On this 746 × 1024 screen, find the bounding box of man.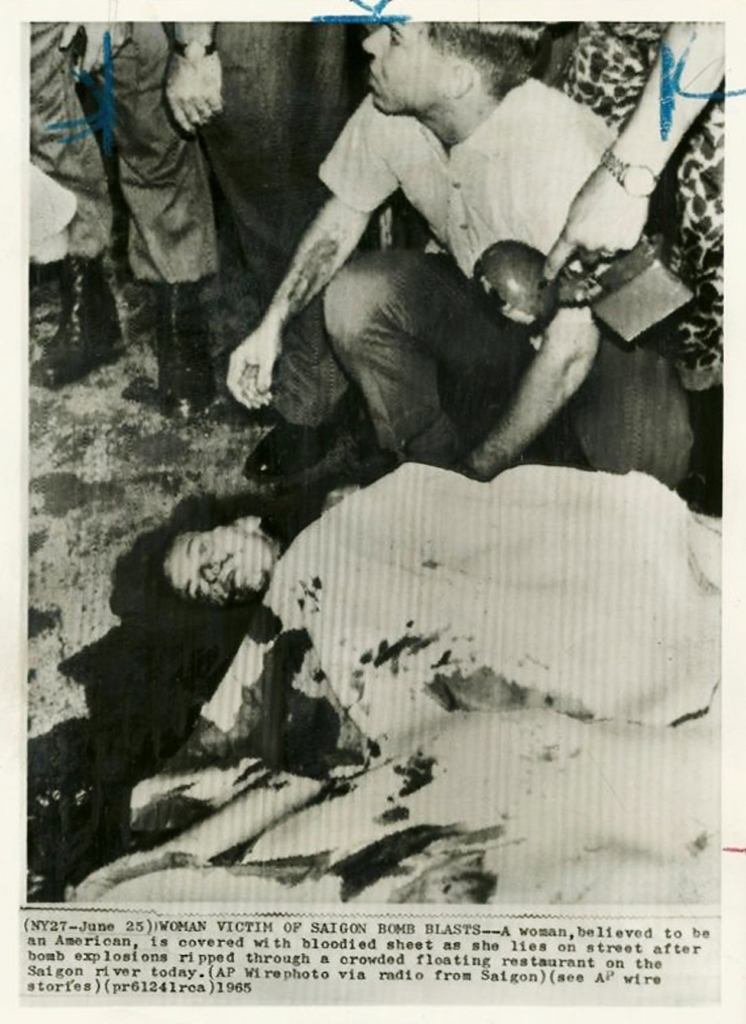
Bounding box: left=237, top=16, right=642, bottom=533.
